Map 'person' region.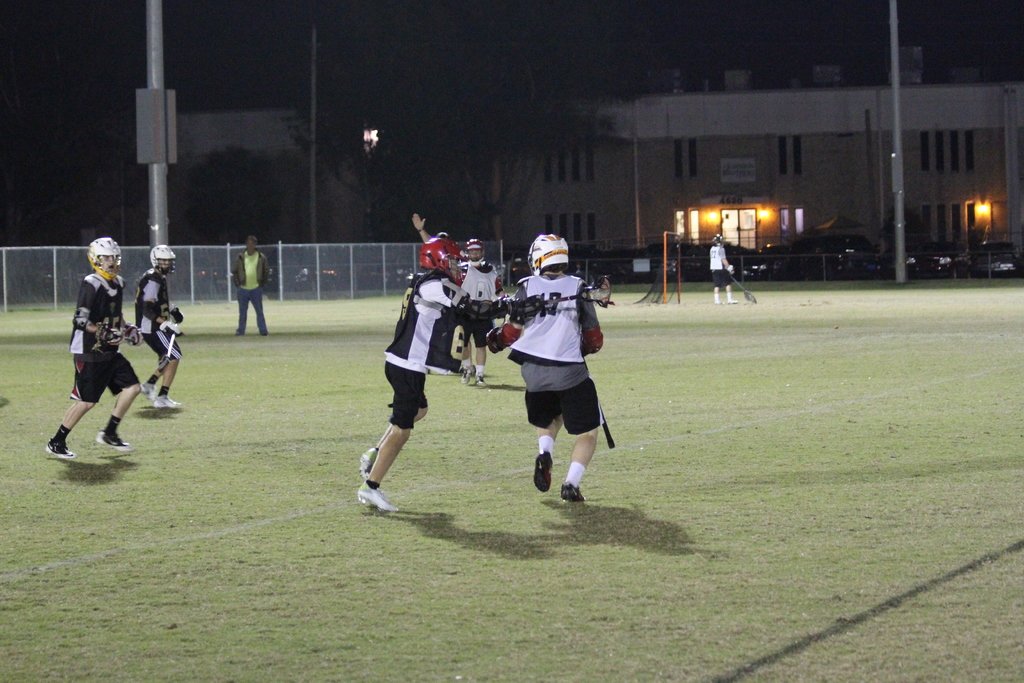
Mapped to [39,233,143,459].
